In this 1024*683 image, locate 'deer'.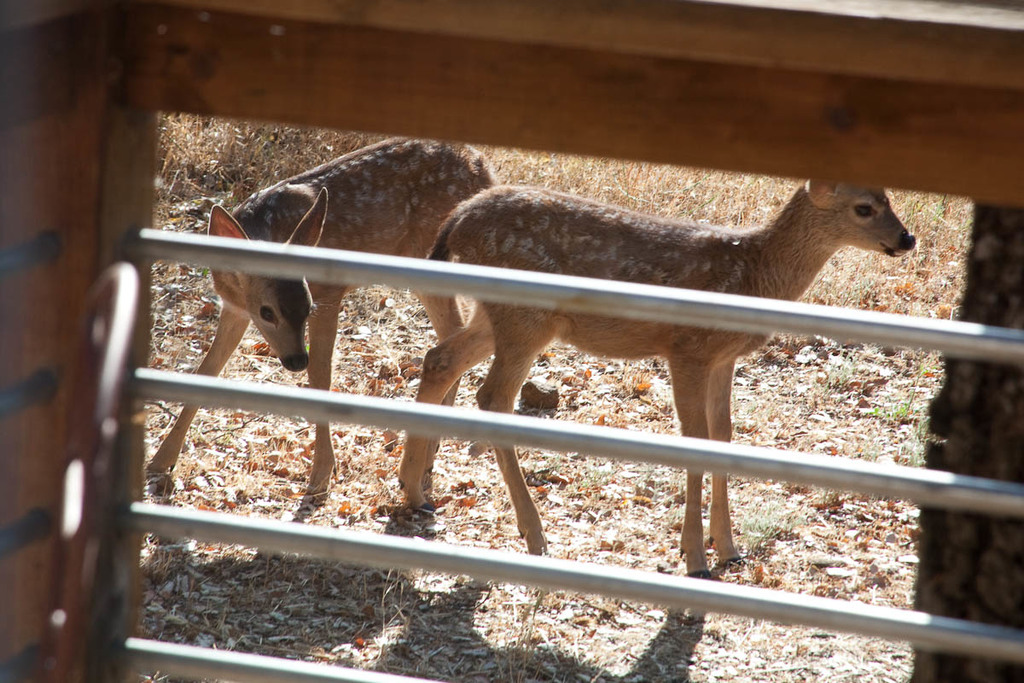
Bounding box: {"x1": 400, "y1": 178, "x2": 916, "y2": 581}.
